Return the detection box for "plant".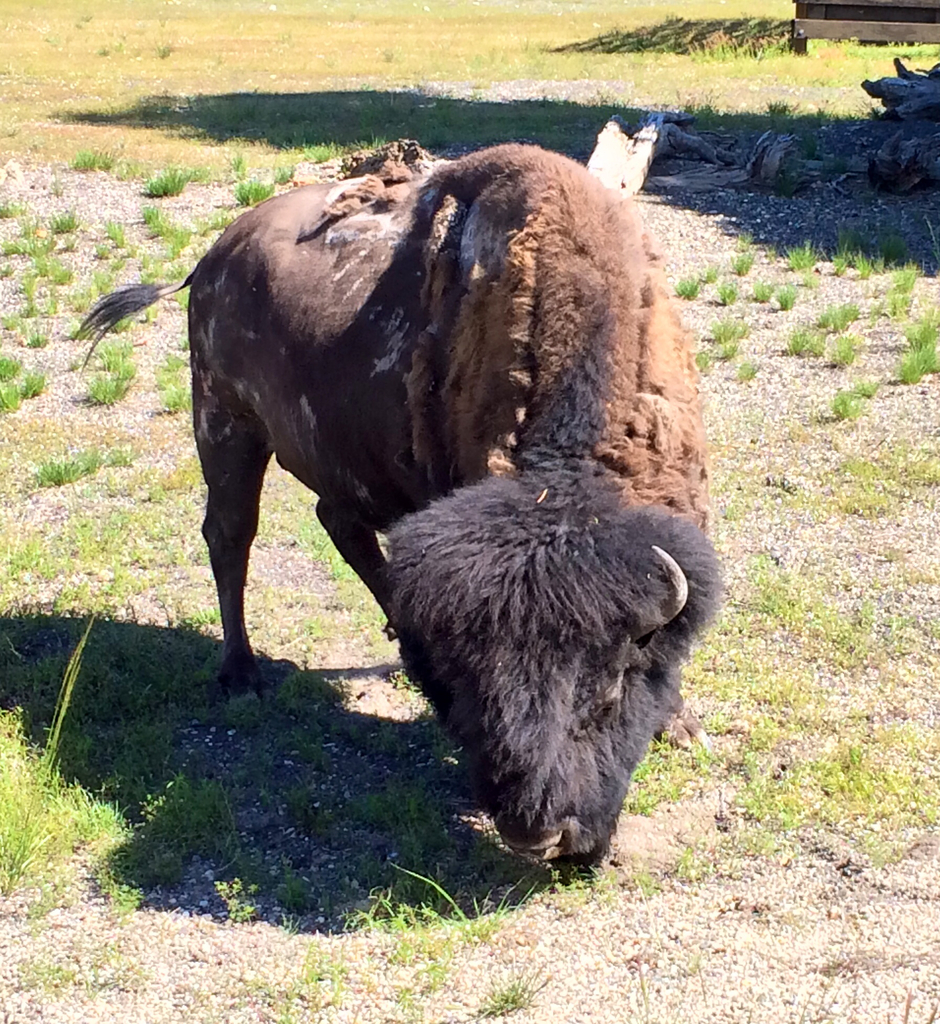
[x1=731, y1=247, x2=753, y2=277].
